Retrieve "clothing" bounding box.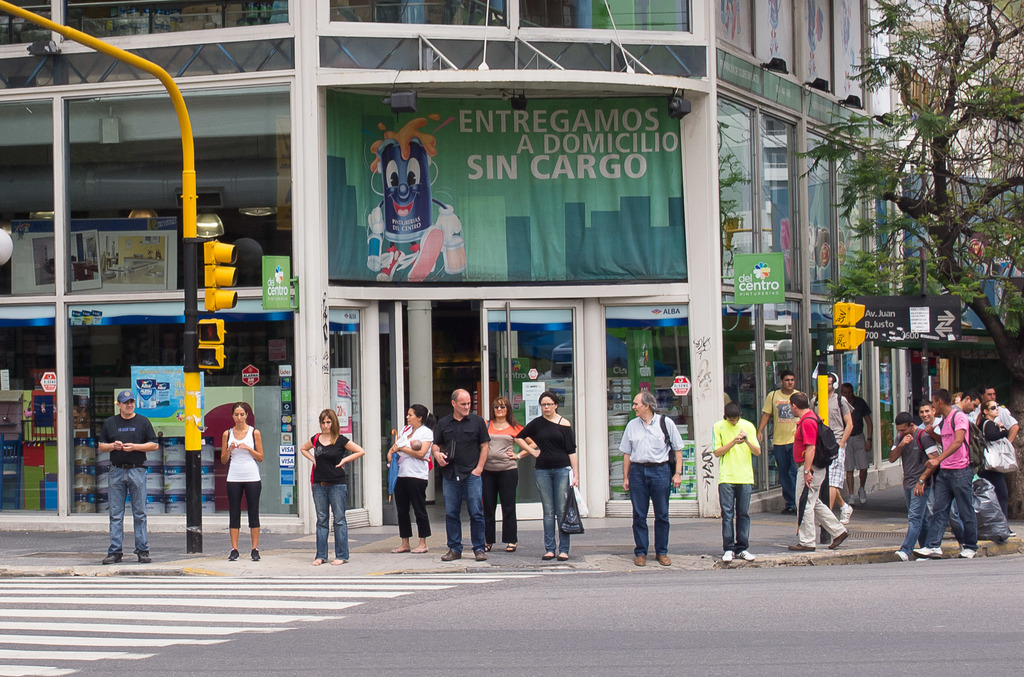
Bounding box: bbox(807, 392, 857, 490).
